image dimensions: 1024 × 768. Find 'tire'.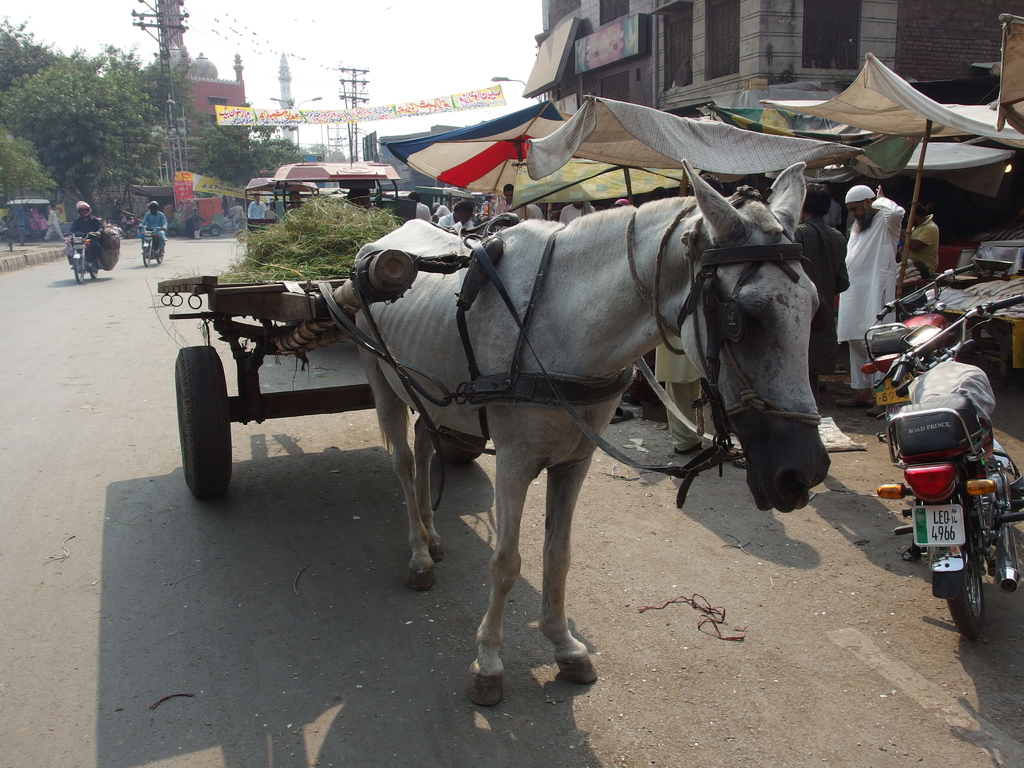
box(156, 256, 164, 263).
